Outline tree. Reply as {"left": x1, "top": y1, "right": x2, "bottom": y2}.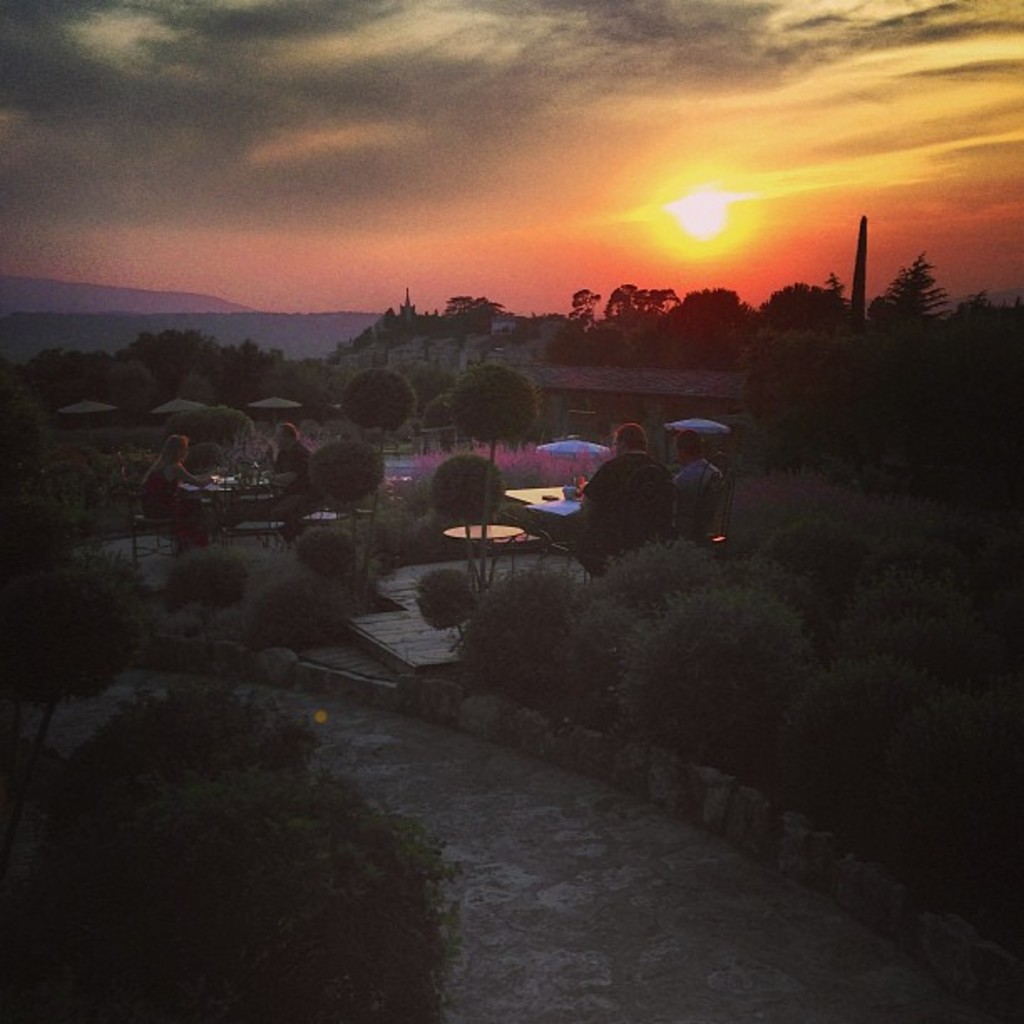
{"left": 0, "top": 549, "right": 147, "bottom": 832}.
